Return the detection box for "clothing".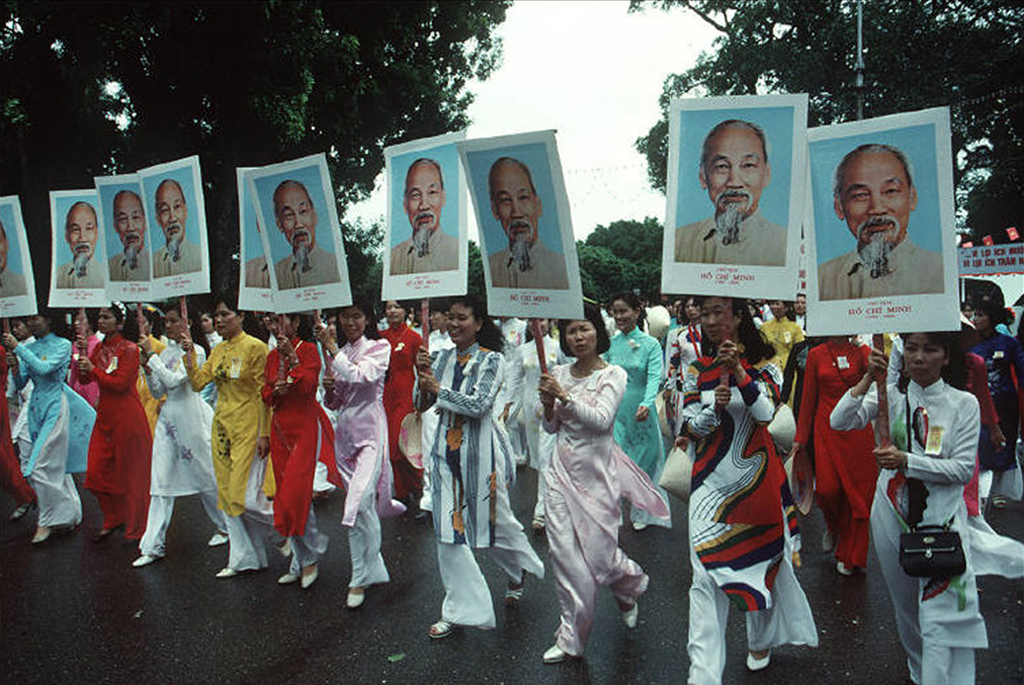
x1=281, y1=243, x2=345, y2=290.
